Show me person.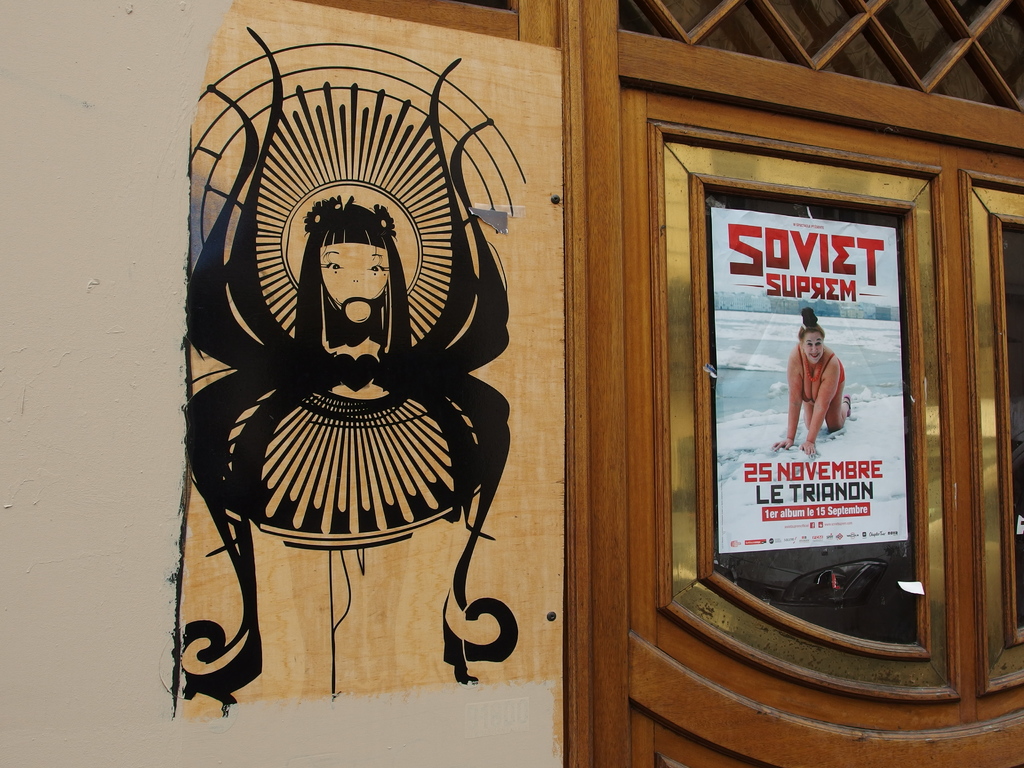
person is here: (297, 198, 410, 352).
